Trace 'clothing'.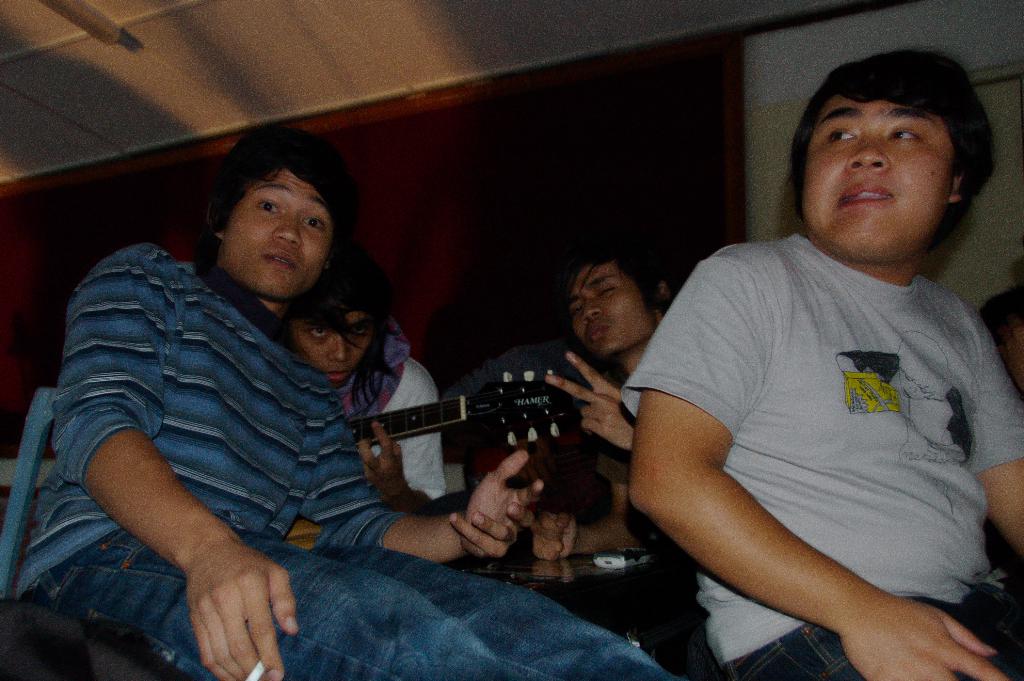
Traced to box=[640, 183, 1000, 654].
